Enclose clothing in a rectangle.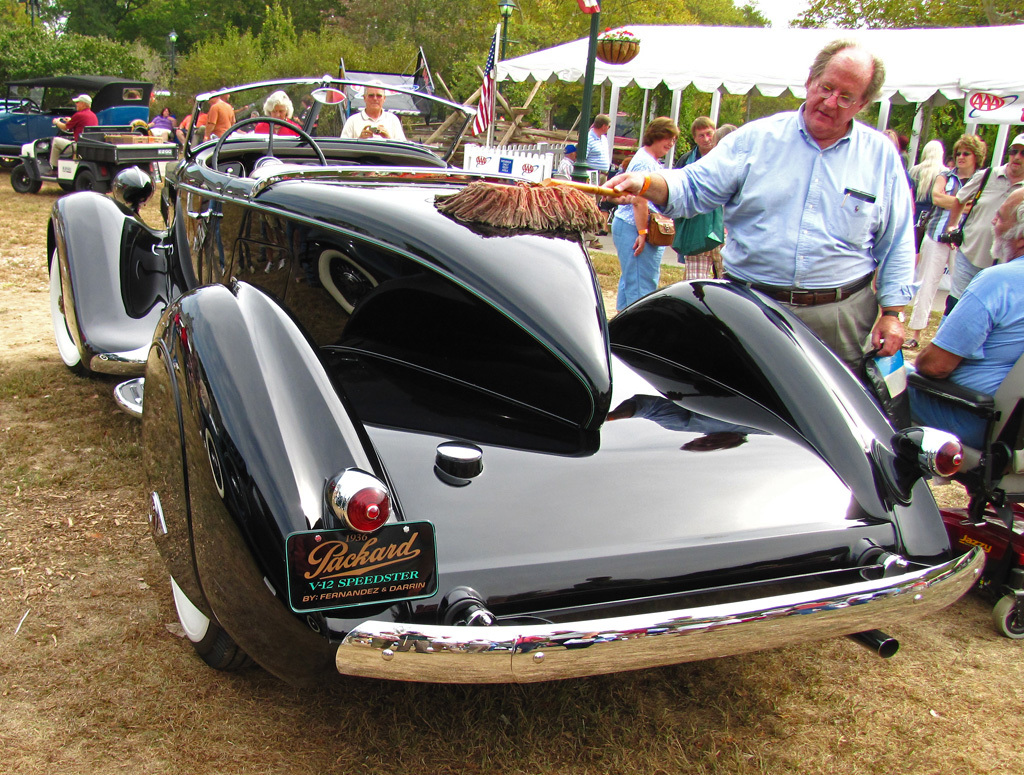
l=339, t=115, r=408, b=141.
